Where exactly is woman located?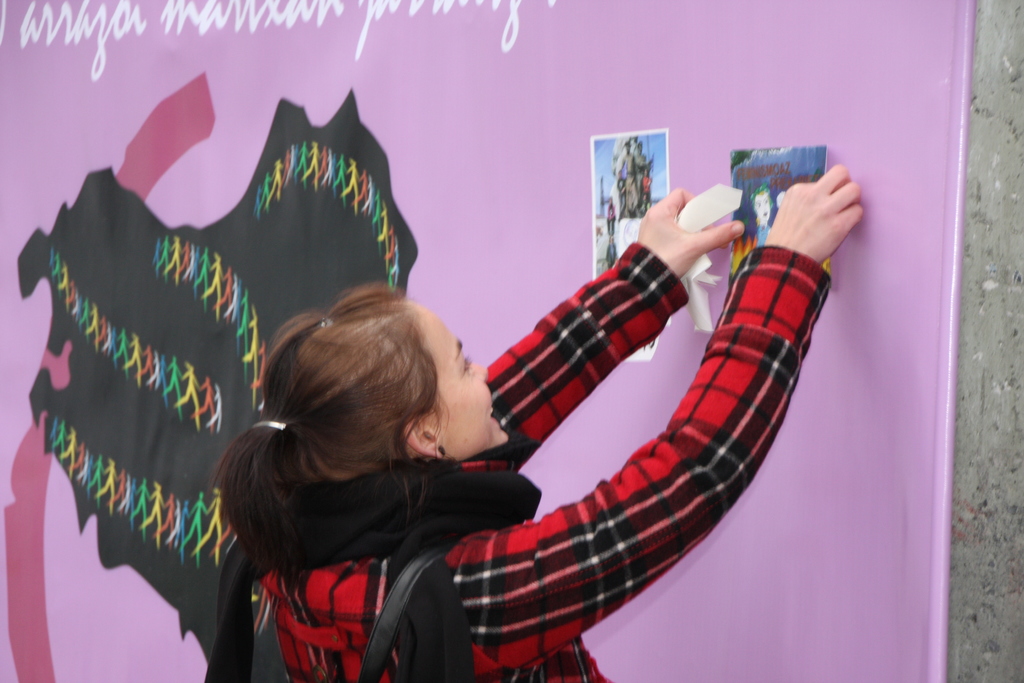
Its bounding box is <bbox>234, 94, 801, 682</bbox>.
